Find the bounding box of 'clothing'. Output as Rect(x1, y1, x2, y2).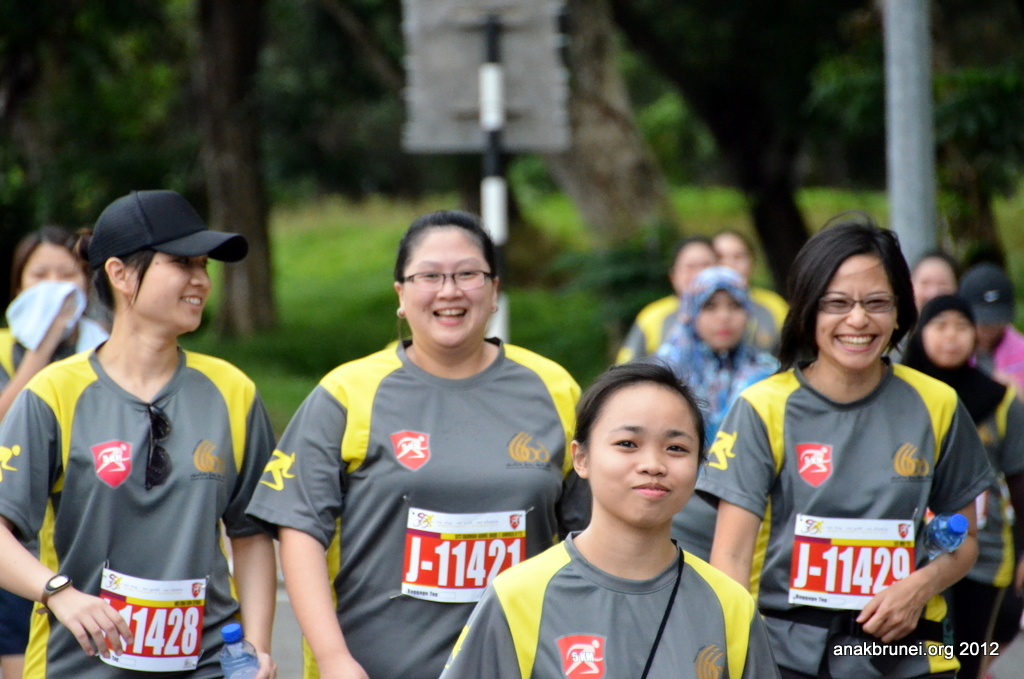
Rect(35, 318, 238, 648).
